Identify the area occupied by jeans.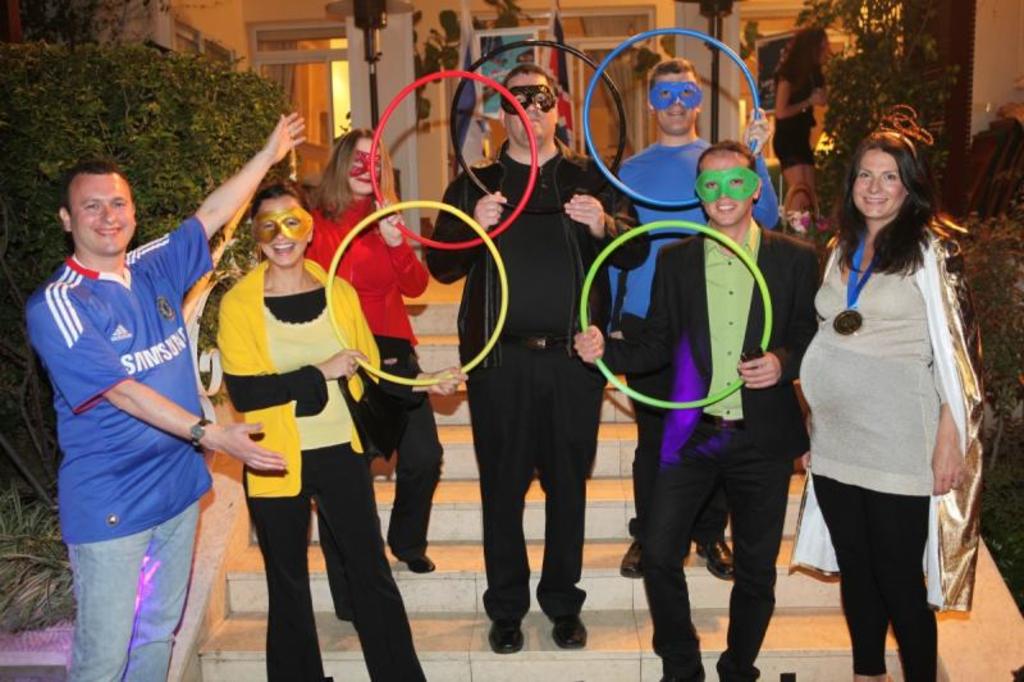
Area: BBox(68, 503, 200, 679).
